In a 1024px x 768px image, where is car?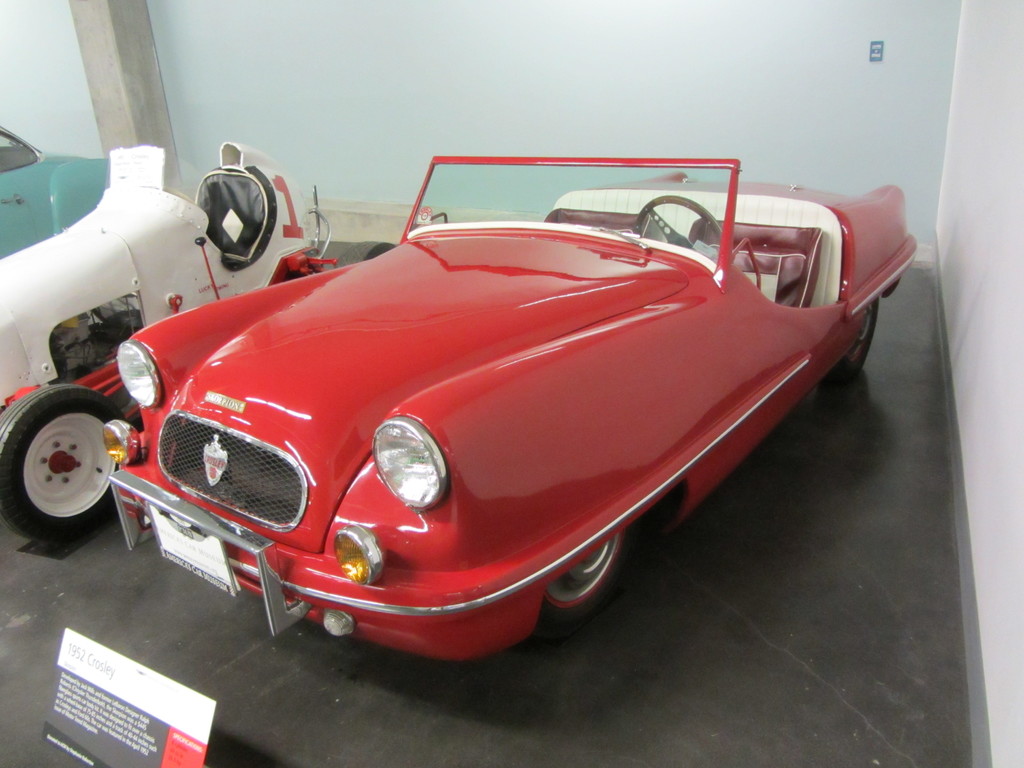
<bbox>0, 125, 111, 259</bbox>.
